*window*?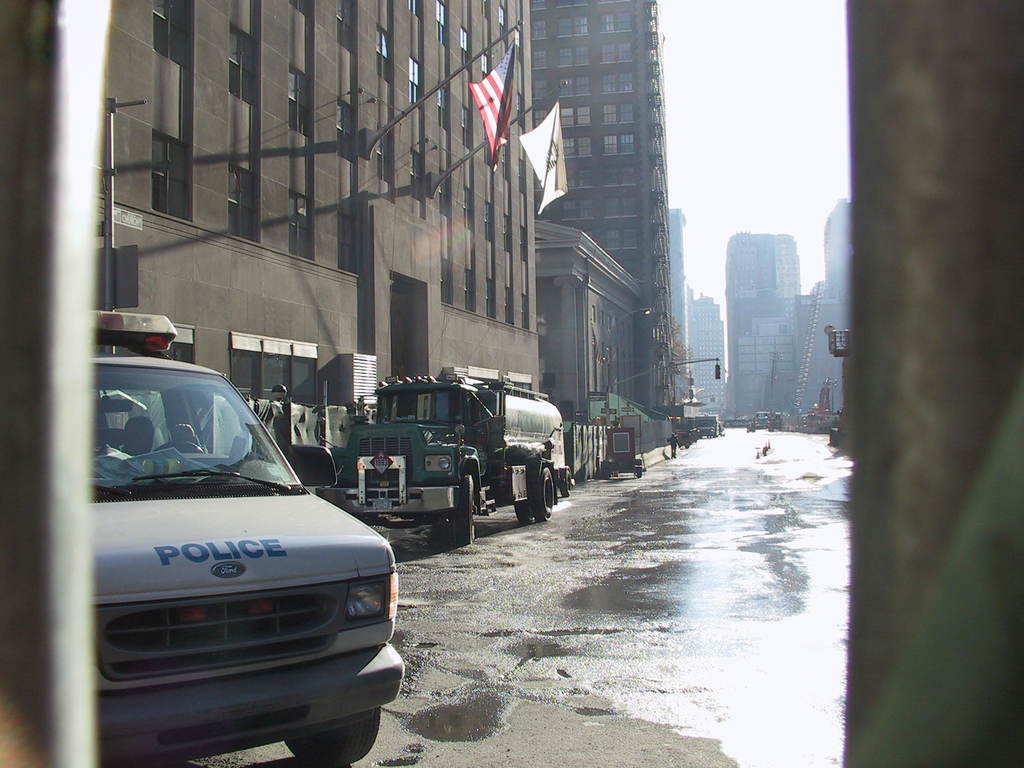
left=561, top=107, right=593, bottom=128
